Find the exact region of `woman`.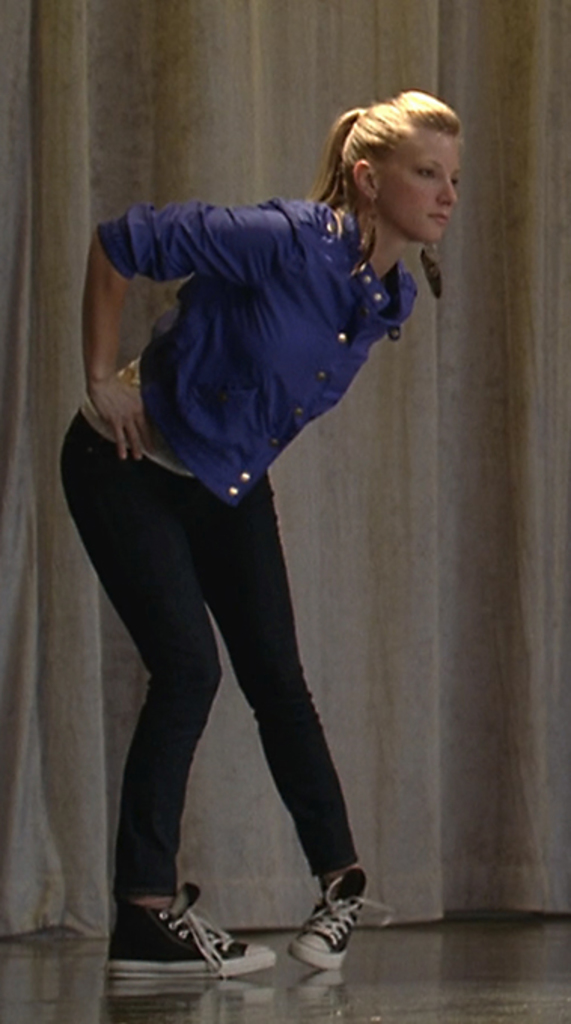
Exact region: {"x1": 44, "y1": 81, "x2": 472, "y2": 989}.
